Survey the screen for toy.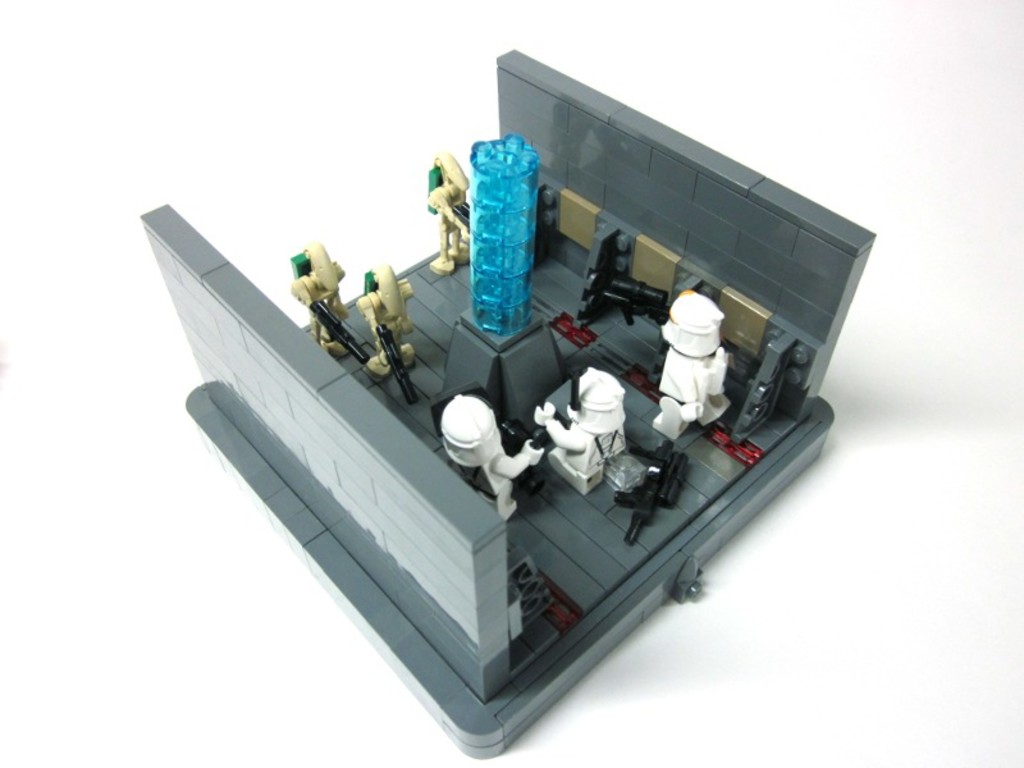
Survey found: BBox(420, 147, 490, 278).
